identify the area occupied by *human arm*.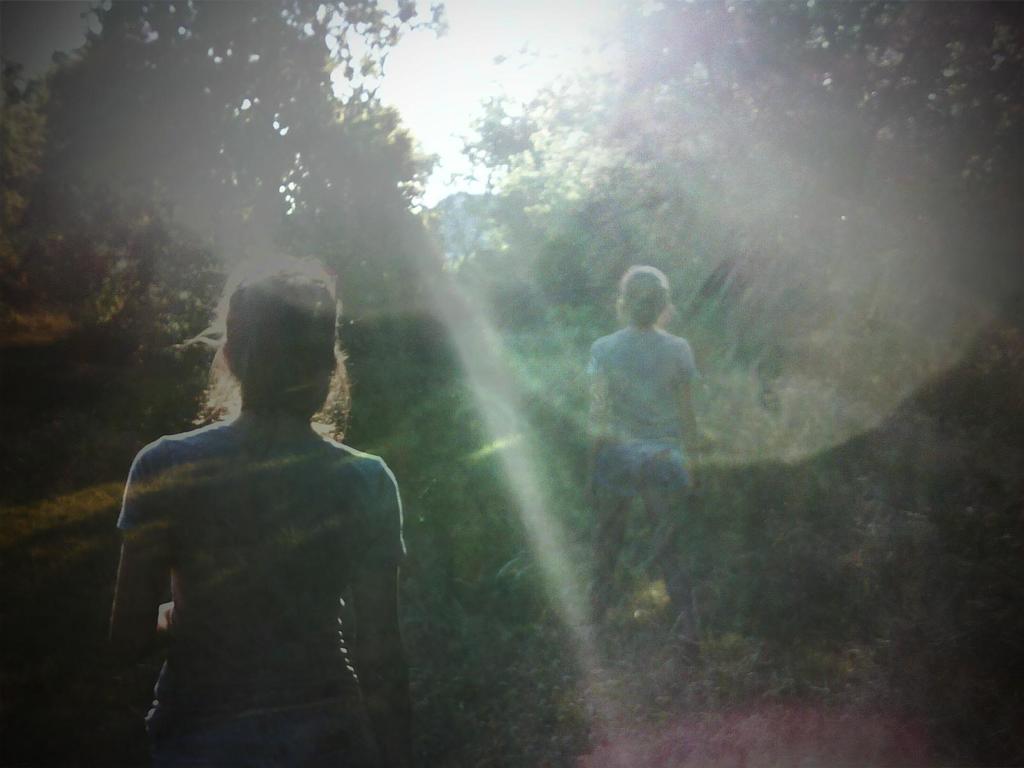
Area: l=584, t=346, r=615, b=495.
